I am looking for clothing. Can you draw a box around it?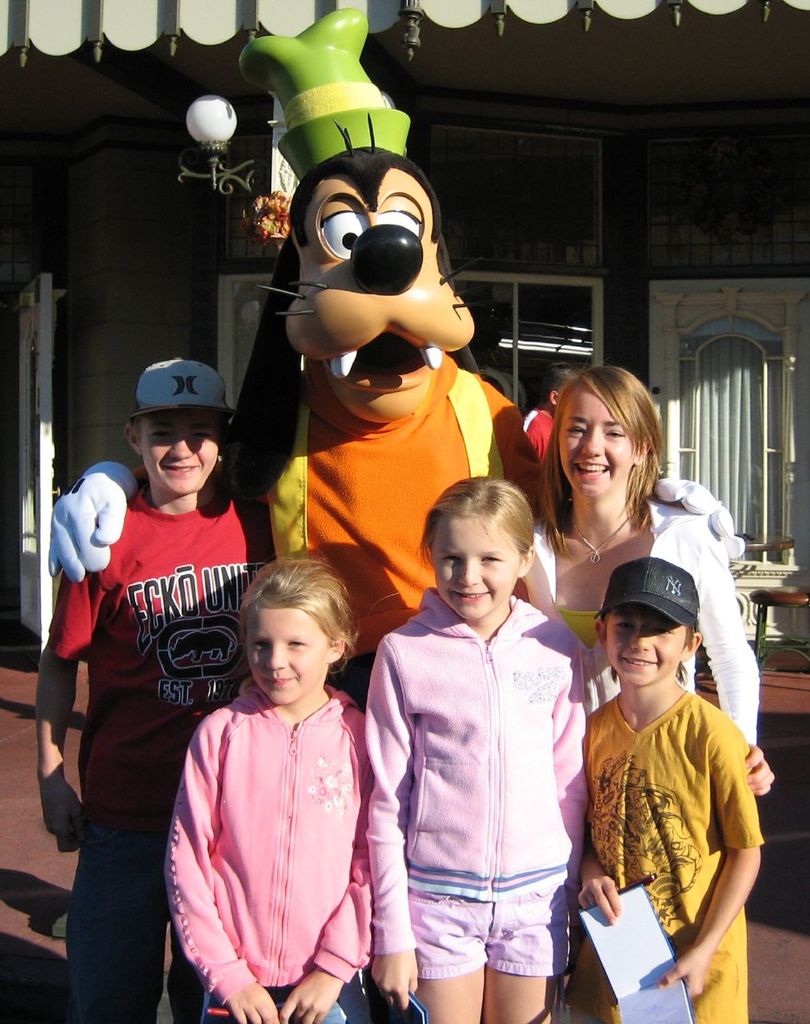
Sure, the bounding box is rect(159, 682, 370, 1017).
